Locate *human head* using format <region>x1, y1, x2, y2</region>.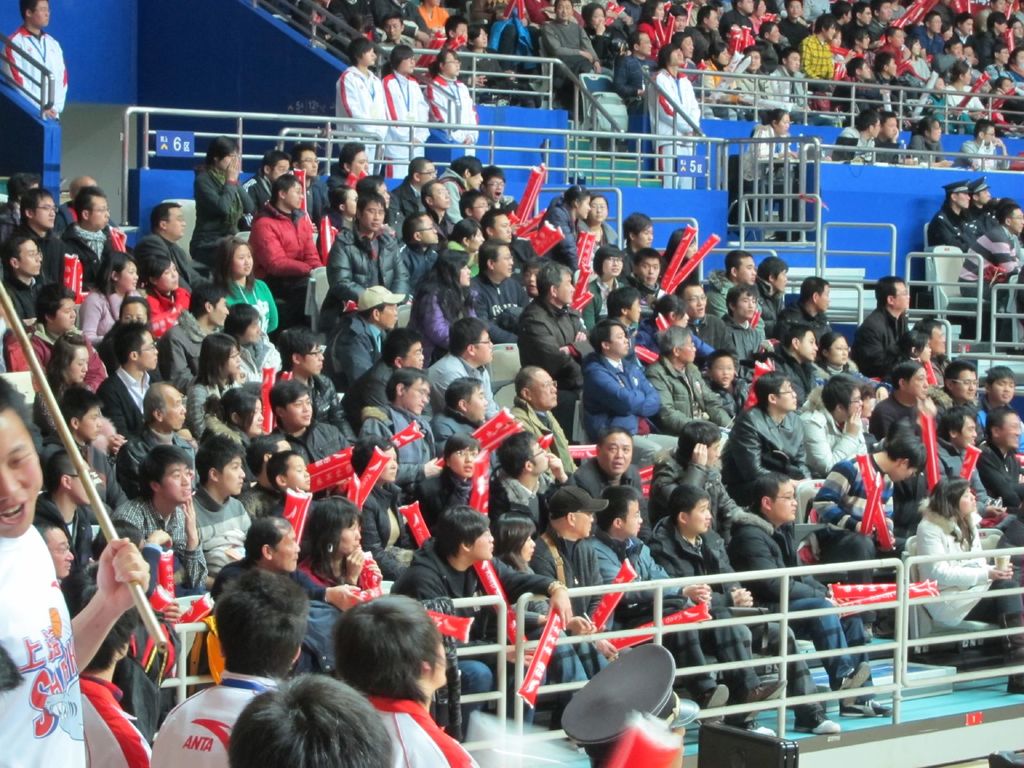
<region>984, 365, 1018, 408</region>.
